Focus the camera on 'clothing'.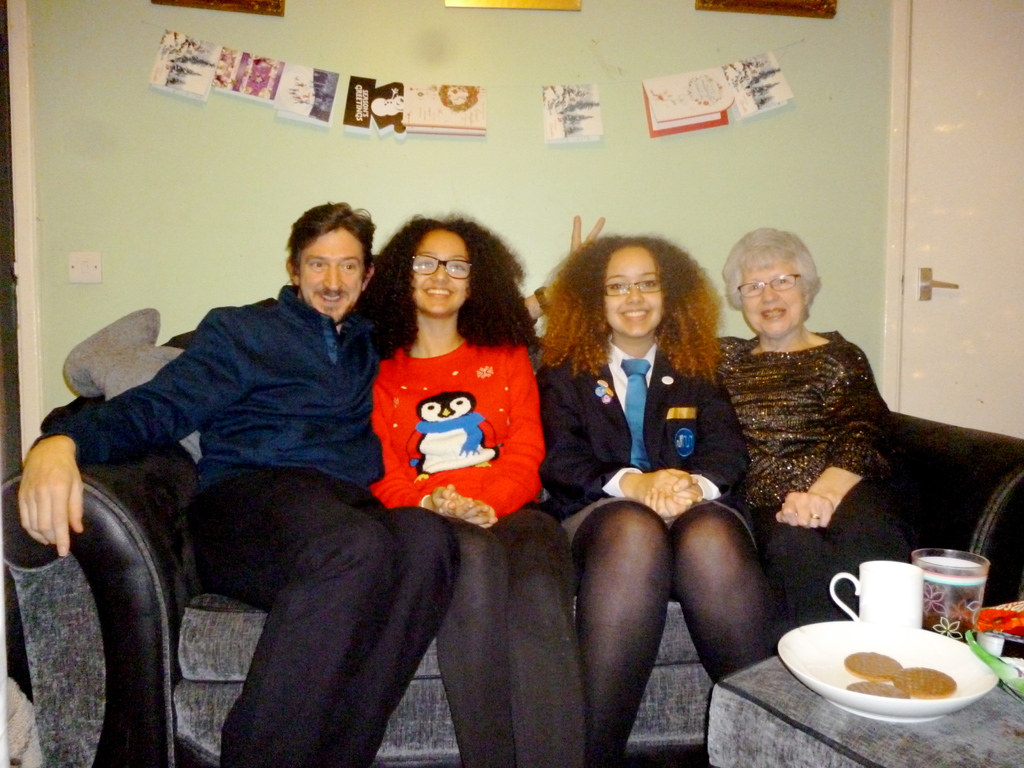
Focus region: <region>714, 326, 891, 627</region>.
